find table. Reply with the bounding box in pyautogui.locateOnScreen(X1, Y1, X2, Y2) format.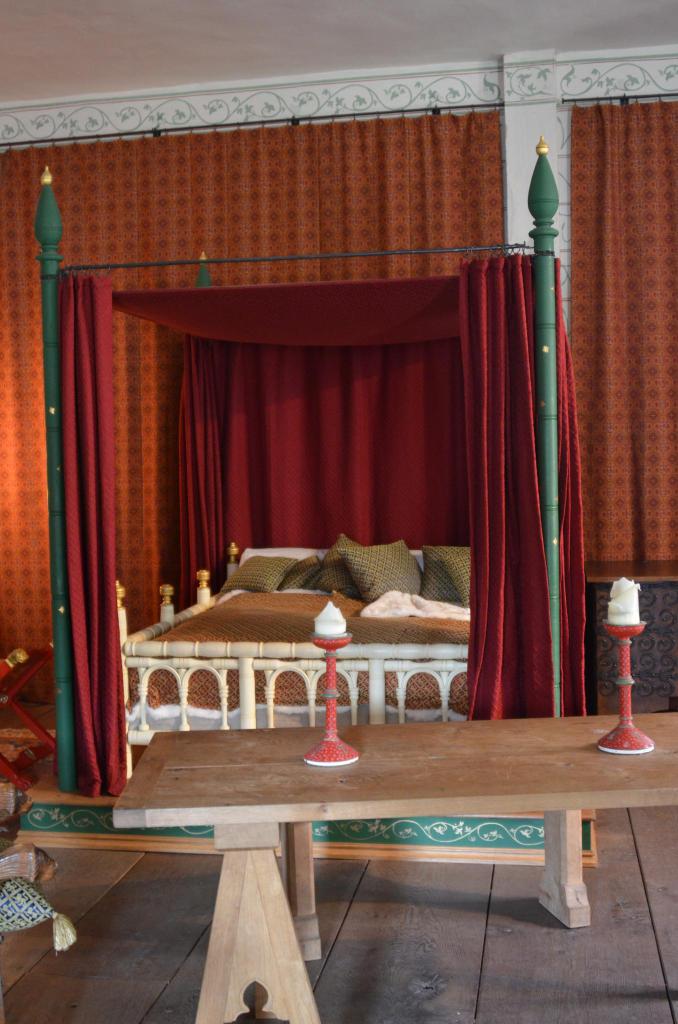
pyautogui.locateOnScreen(111, 713, 677, 1023).
